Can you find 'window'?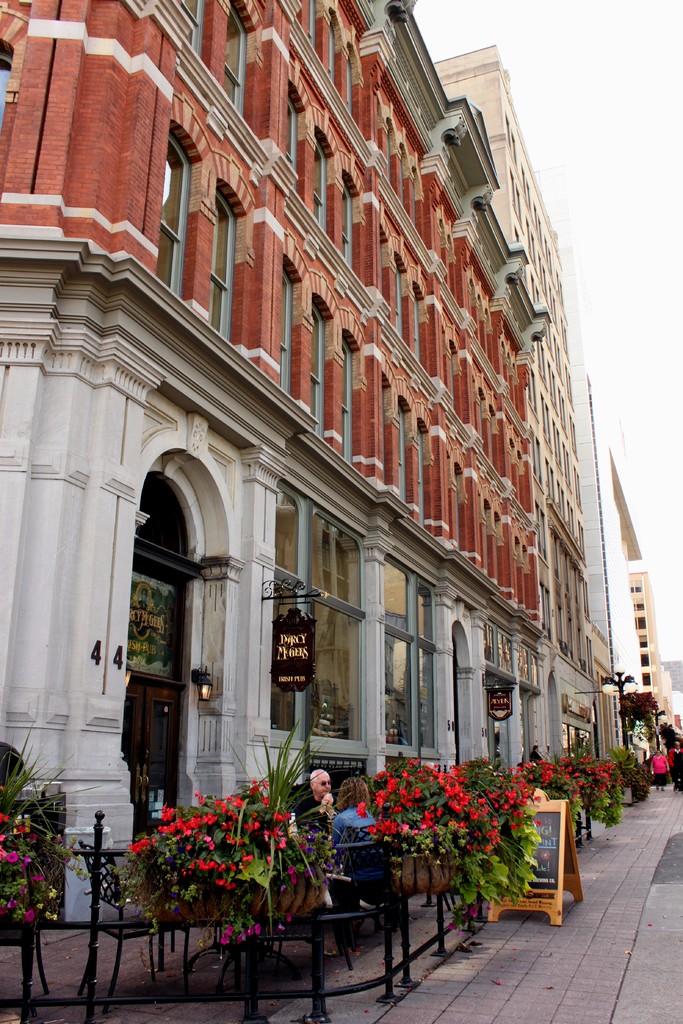
Yes, bounding box: (322,337,367,472).
